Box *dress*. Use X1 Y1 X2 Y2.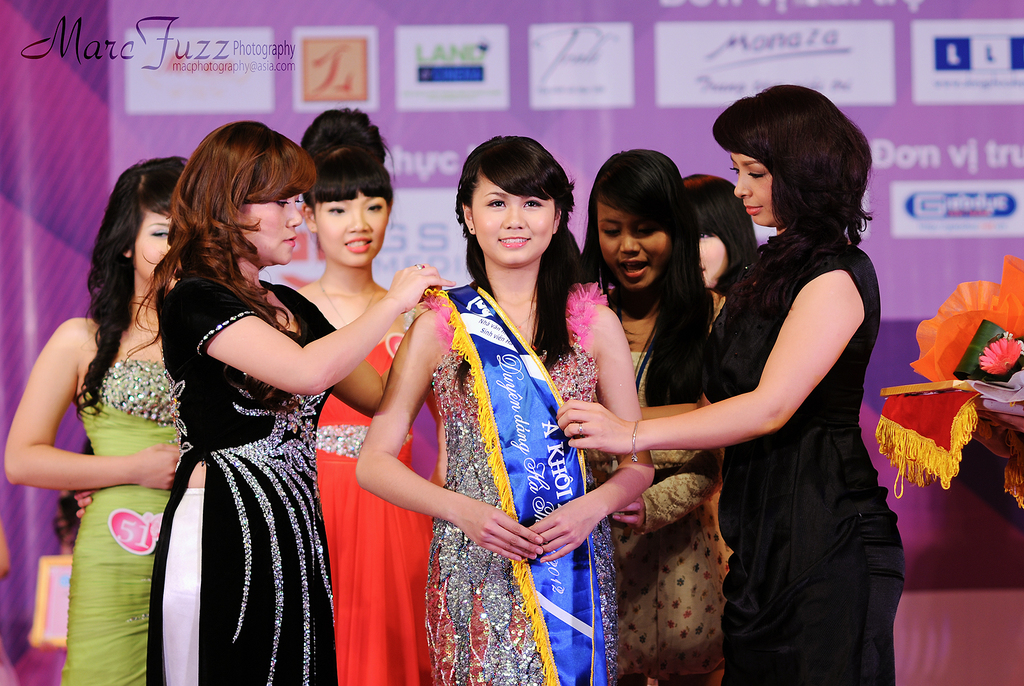
678 187 891 635.
